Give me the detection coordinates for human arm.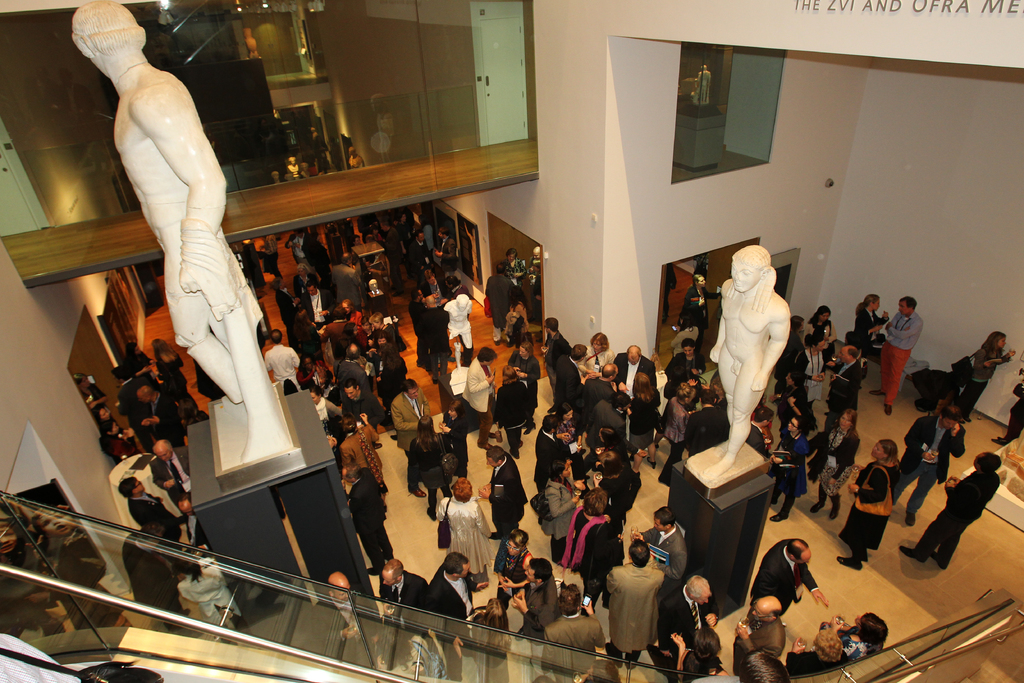
bbox=(678, 414, 685, 435).
